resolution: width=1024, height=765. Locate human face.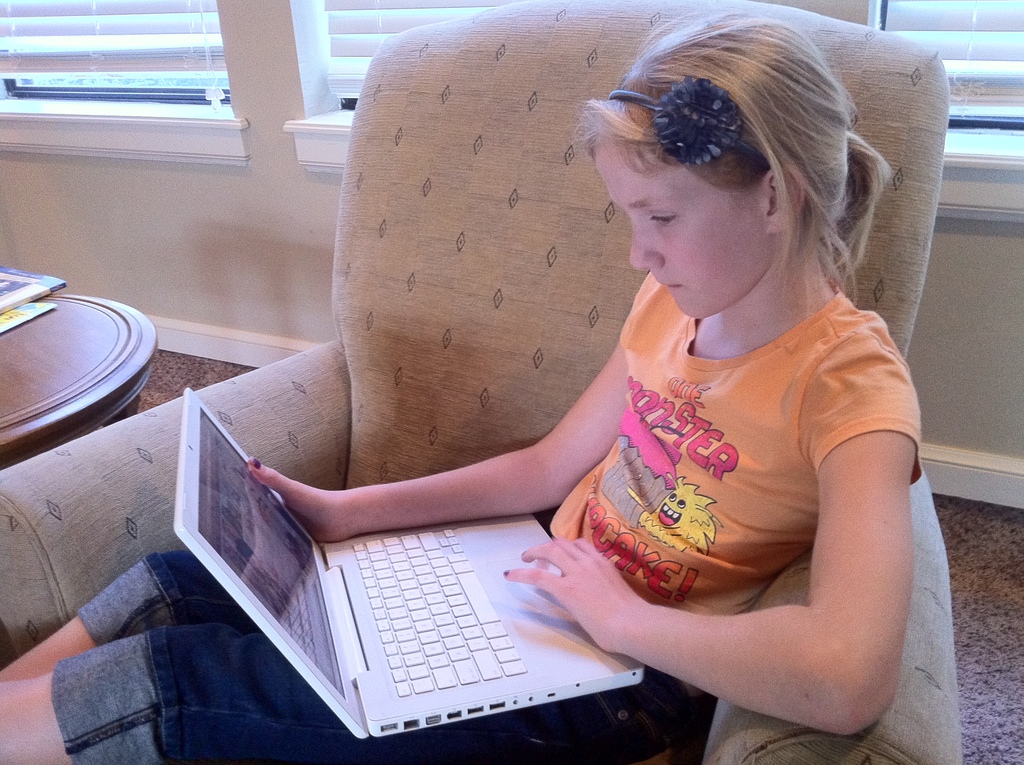
l=593, t=139, r=772, b=319.
